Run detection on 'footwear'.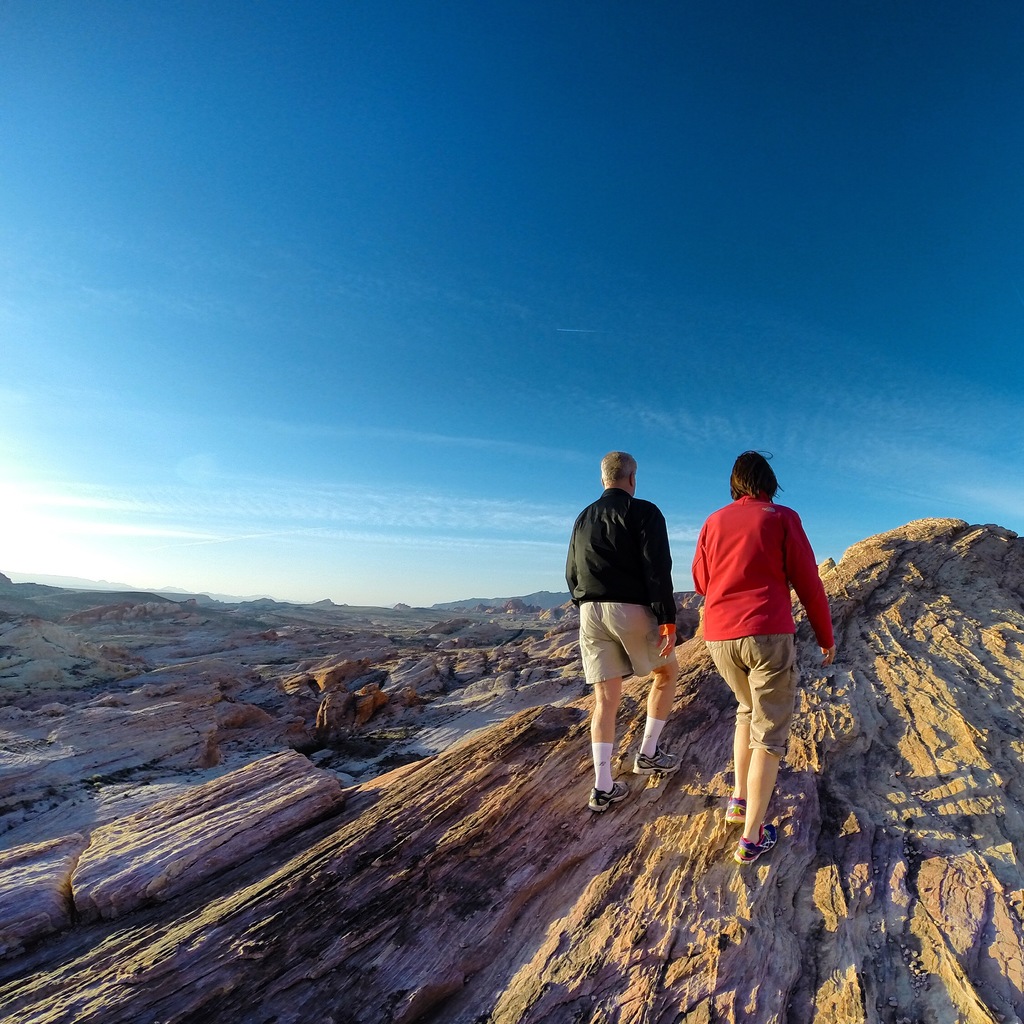
Result: crop(632, 742, 682, 775).
